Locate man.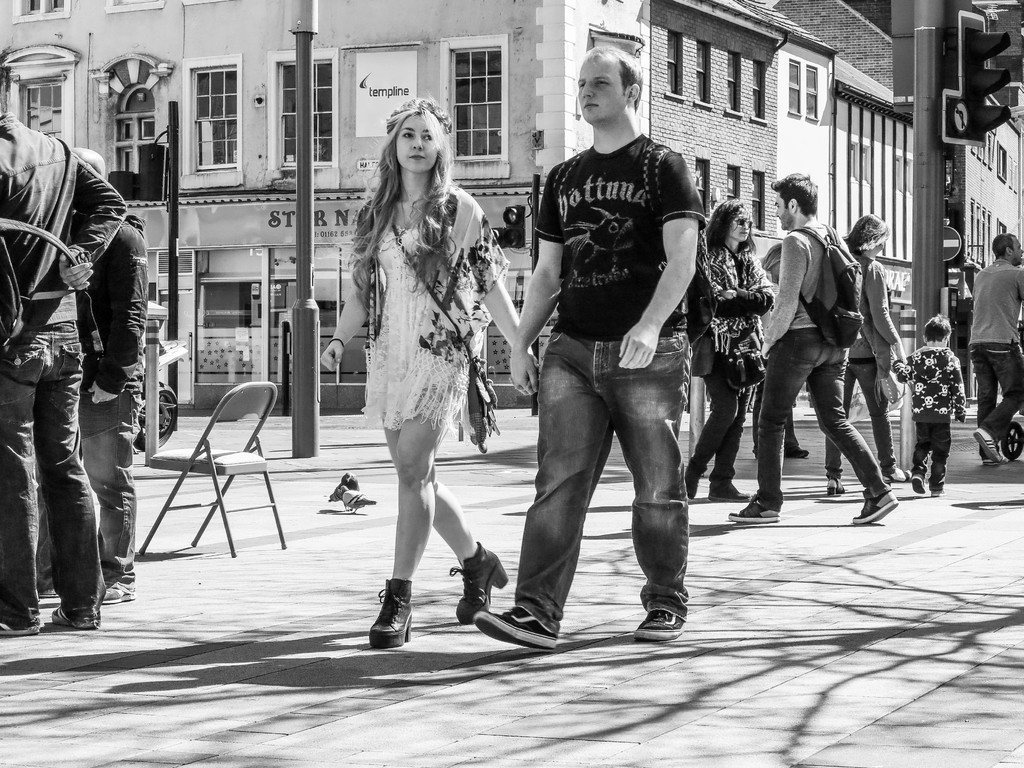
Bounding box: box(726, 172, 900, 531).
